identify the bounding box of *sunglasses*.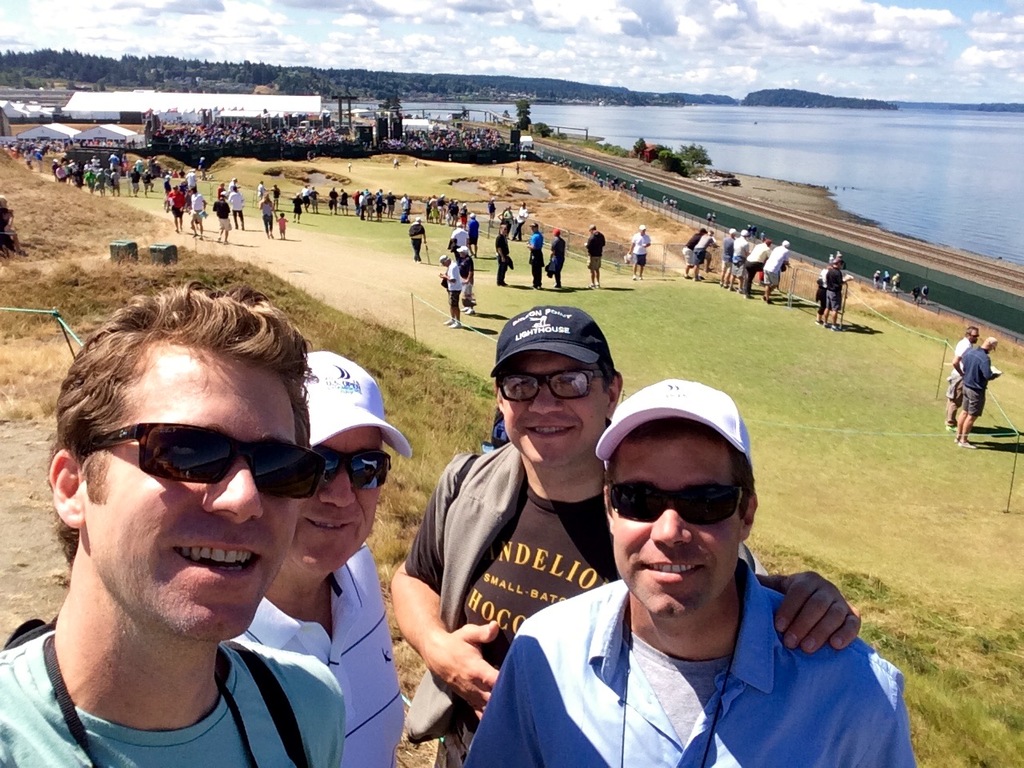
Rect(607, 480, 746, 522).
